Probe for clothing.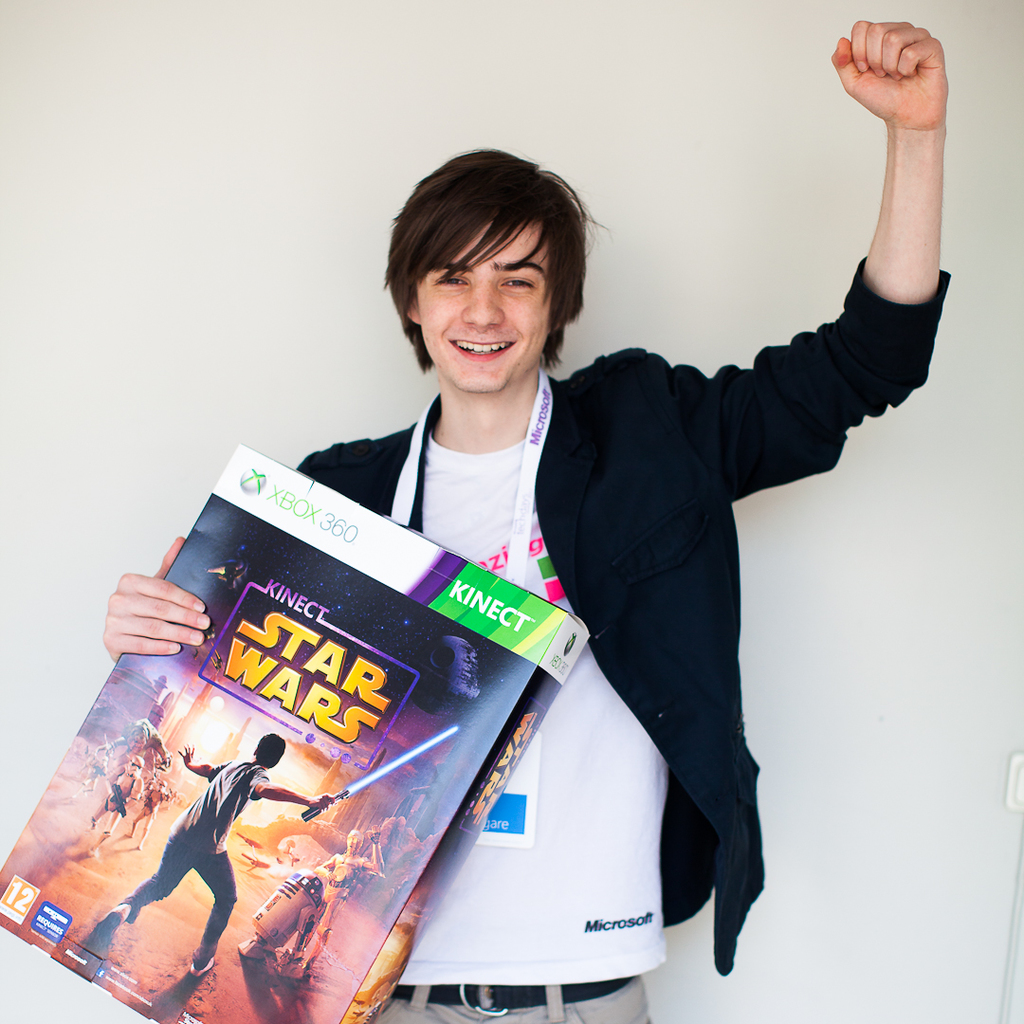
Probe result: 121:759:274:960.
